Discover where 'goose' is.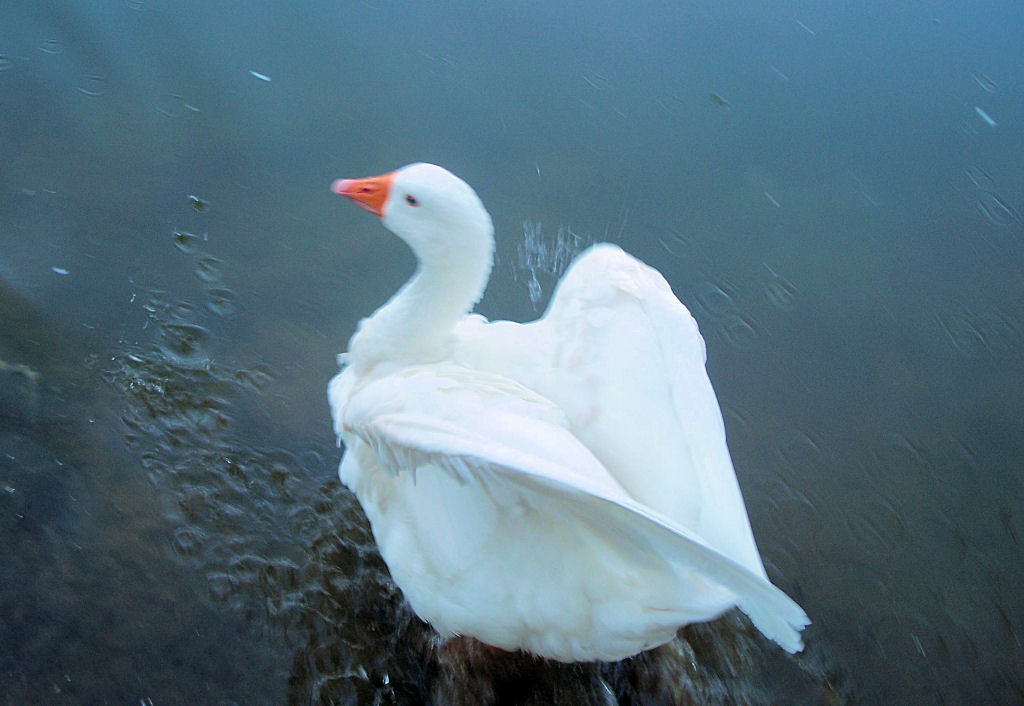
Discovered at bbox=(326, 139, 826, 686).
